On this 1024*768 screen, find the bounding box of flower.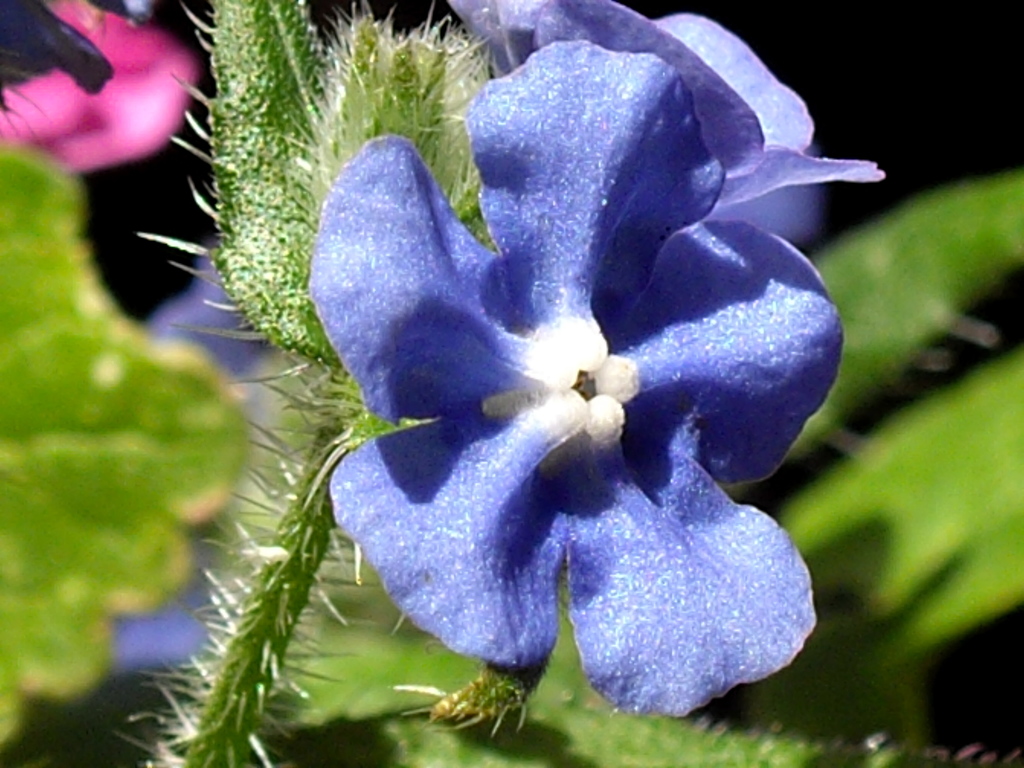
Bounding box: rect(313, 38, 806, 728).
